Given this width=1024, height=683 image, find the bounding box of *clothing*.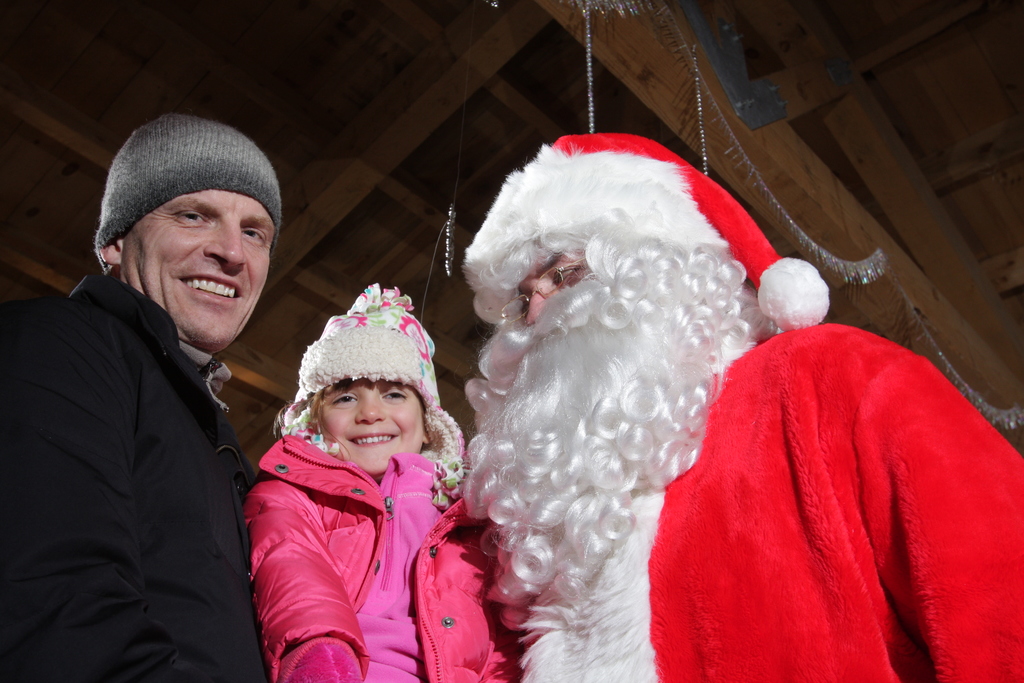
bbox(516, 325, 1023, 682).
